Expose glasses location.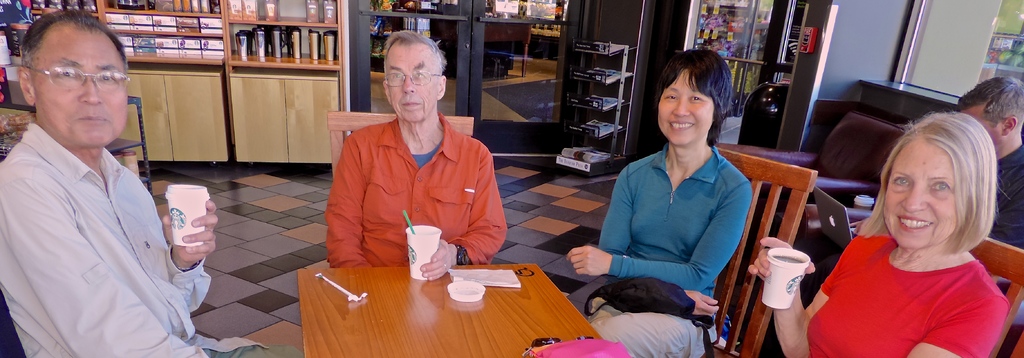
Exposed at crop(380, 65, 444, 83).
